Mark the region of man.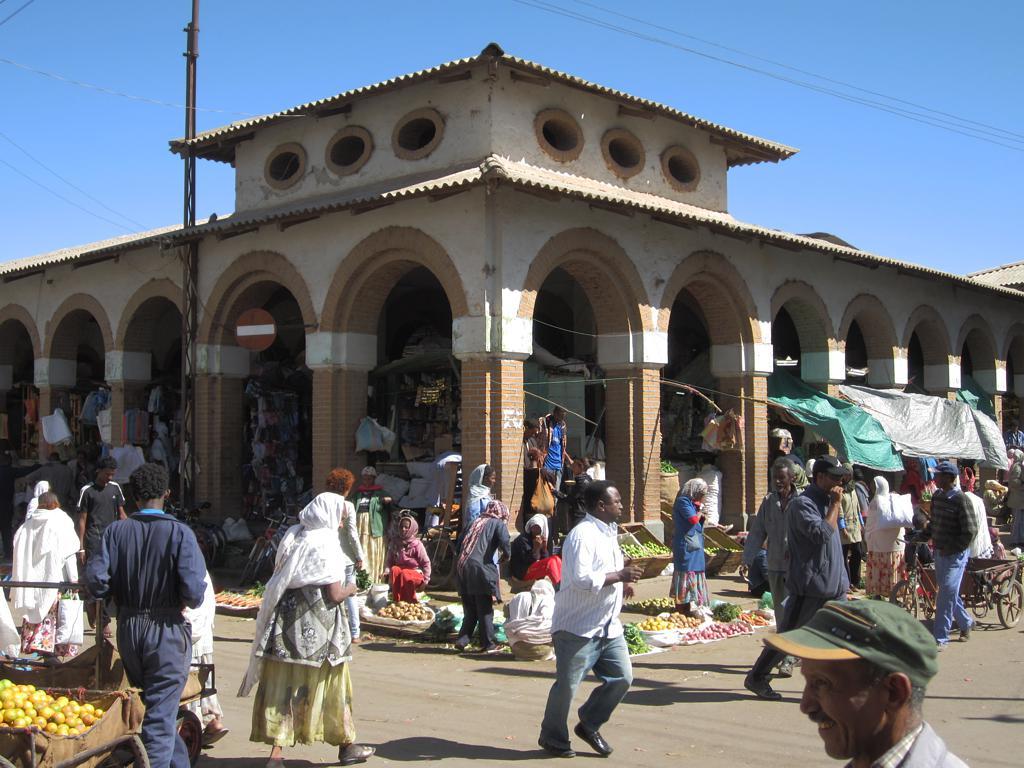
Region: (742,453,852,700).
